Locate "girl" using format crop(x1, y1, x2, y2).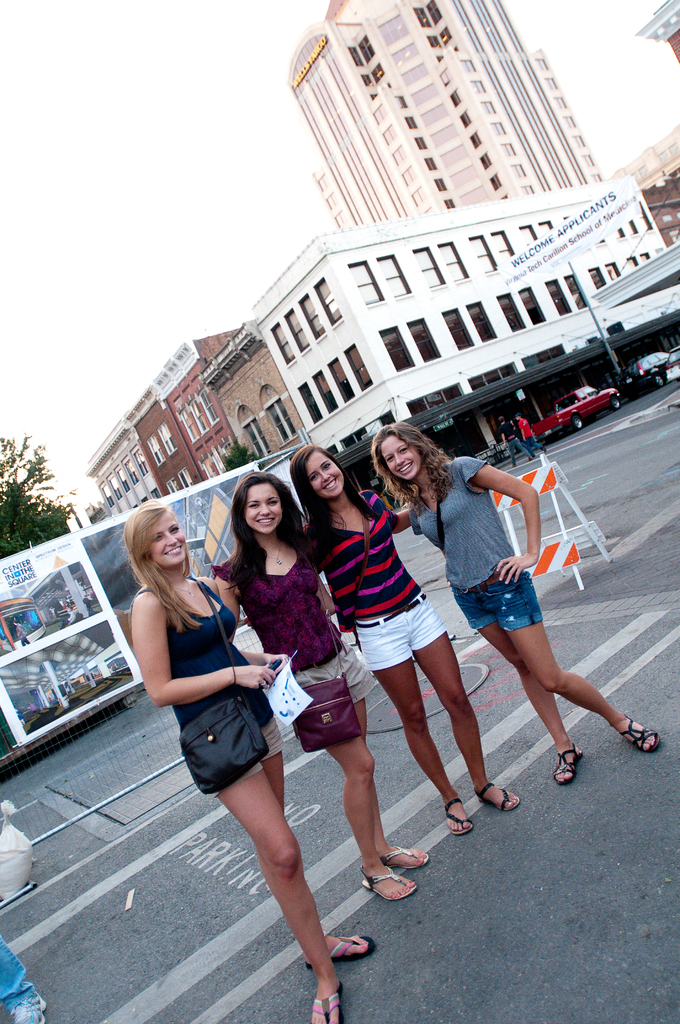
crop(211, 472, 426, 899).
